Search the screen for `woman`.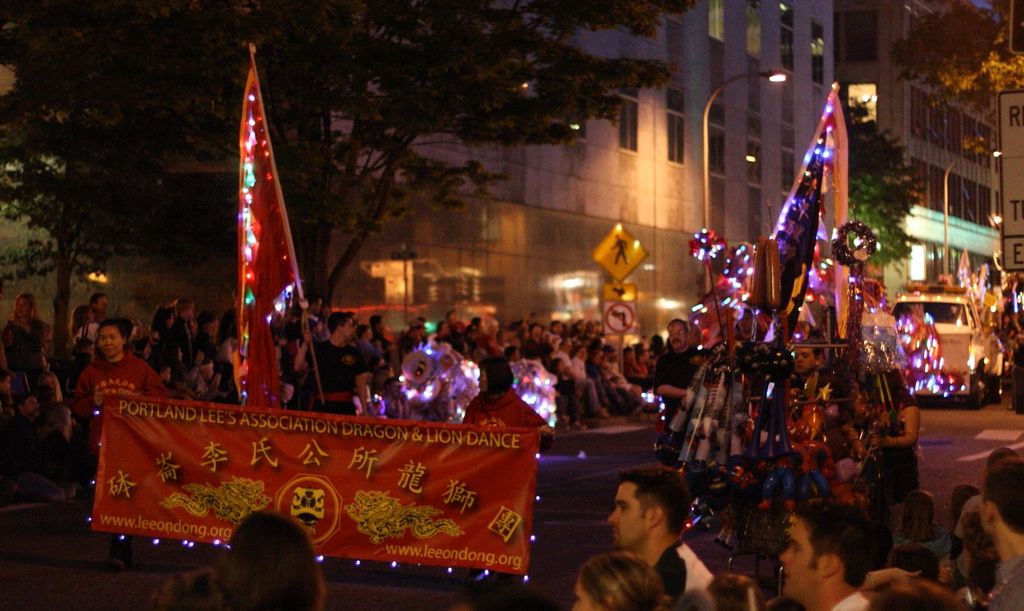
Found at <bbox>899, 487, 959, 564</bbox>.
